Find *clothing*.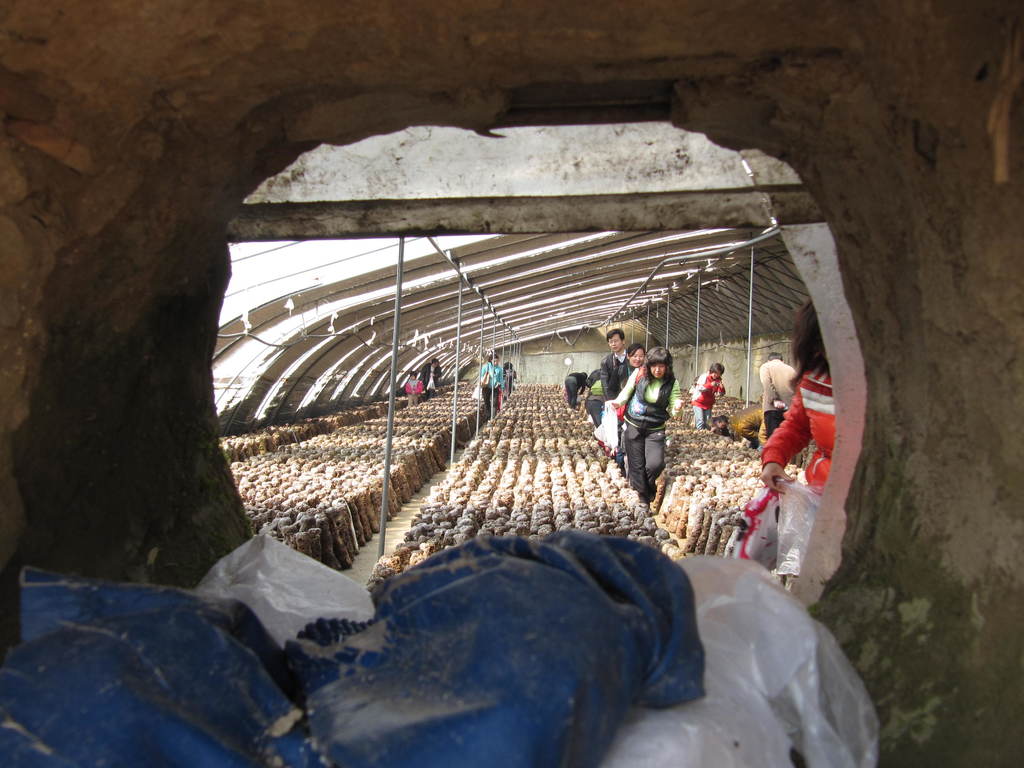
bbox(610, 368, 680, 501).
